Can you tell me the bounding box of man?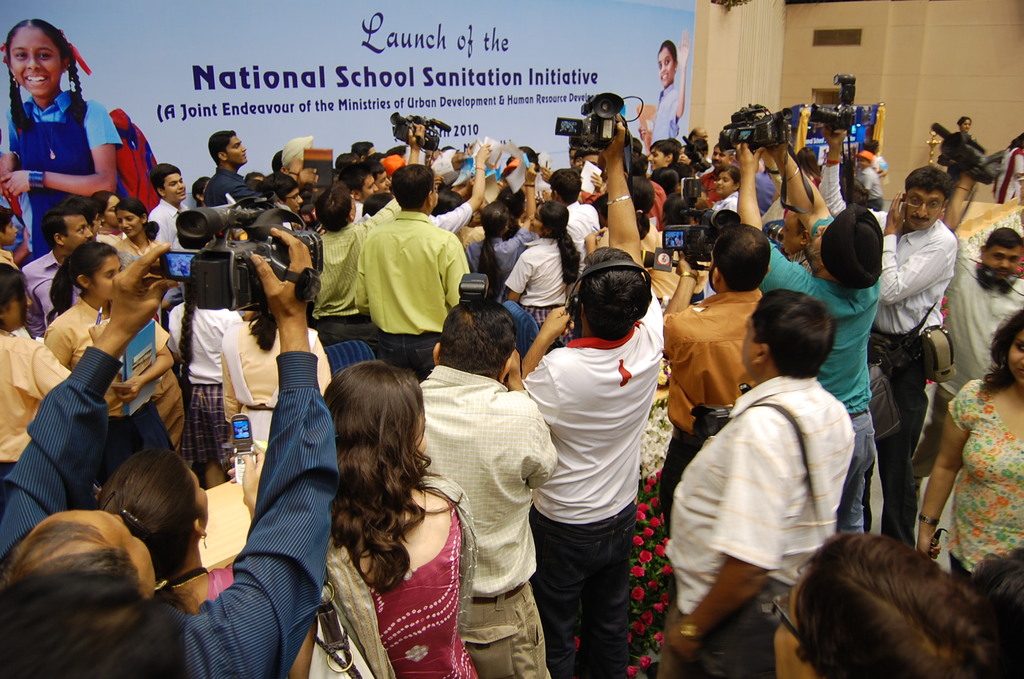
<box>414,297,557,678</box>.
